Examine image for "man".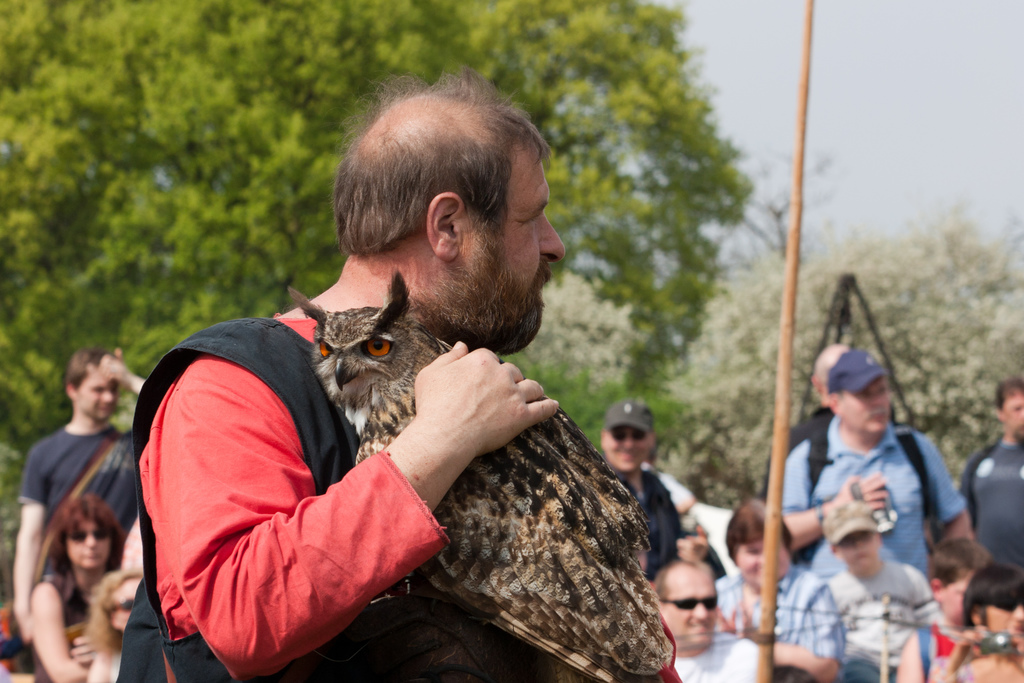
Examination result: bbox=[762, 343, 850, 501].
